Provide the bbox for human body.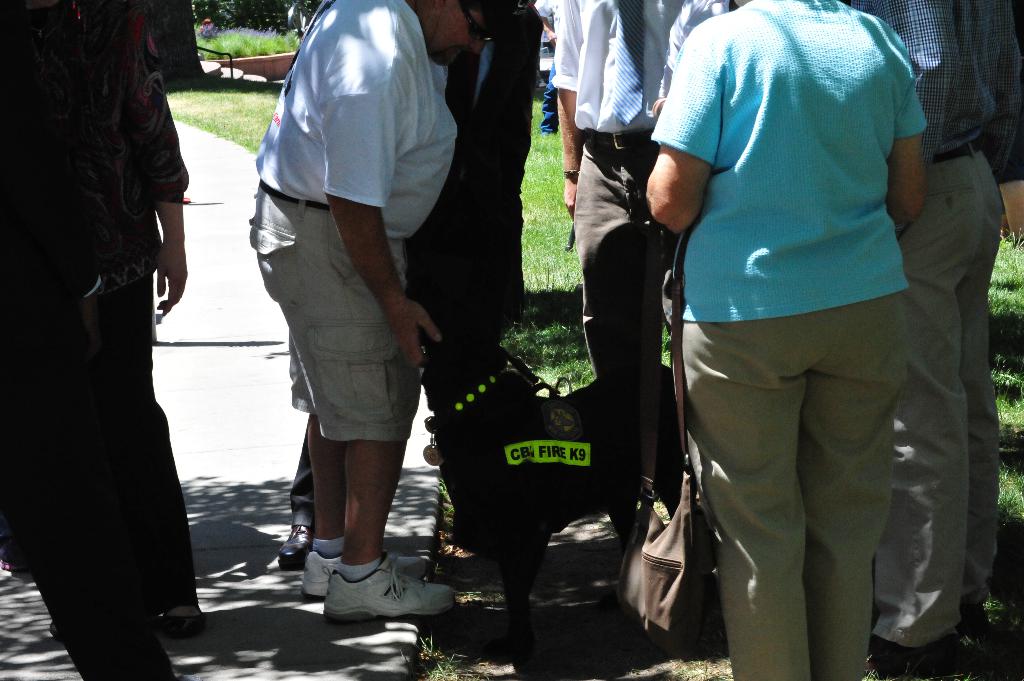
box(38, 0, 211, 646).
